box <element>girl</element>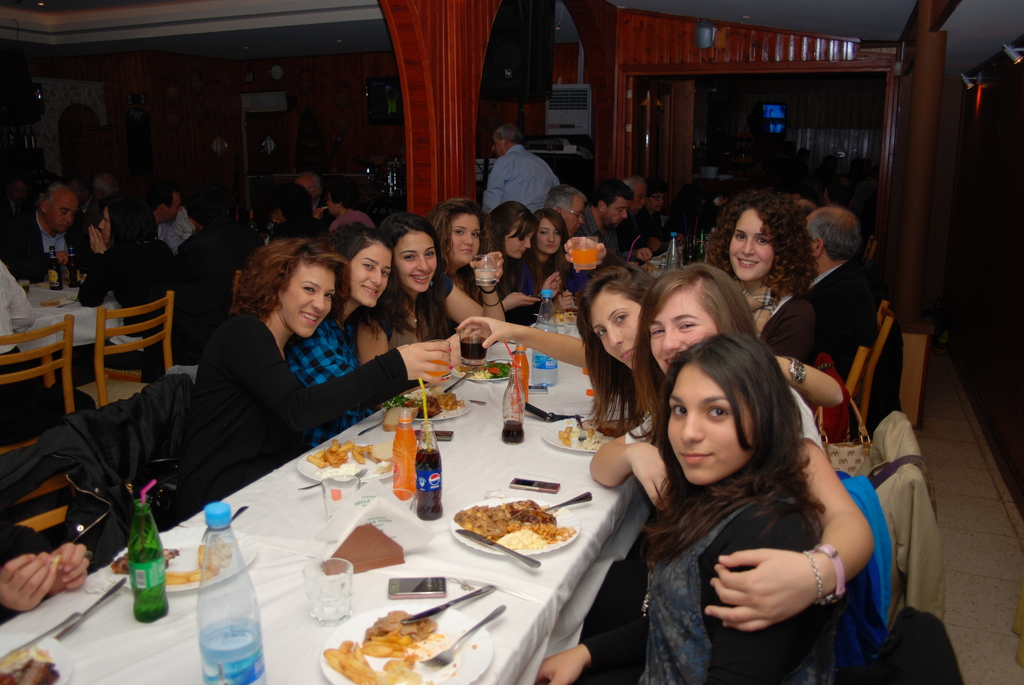
rect(181, 239, 451, 511)
